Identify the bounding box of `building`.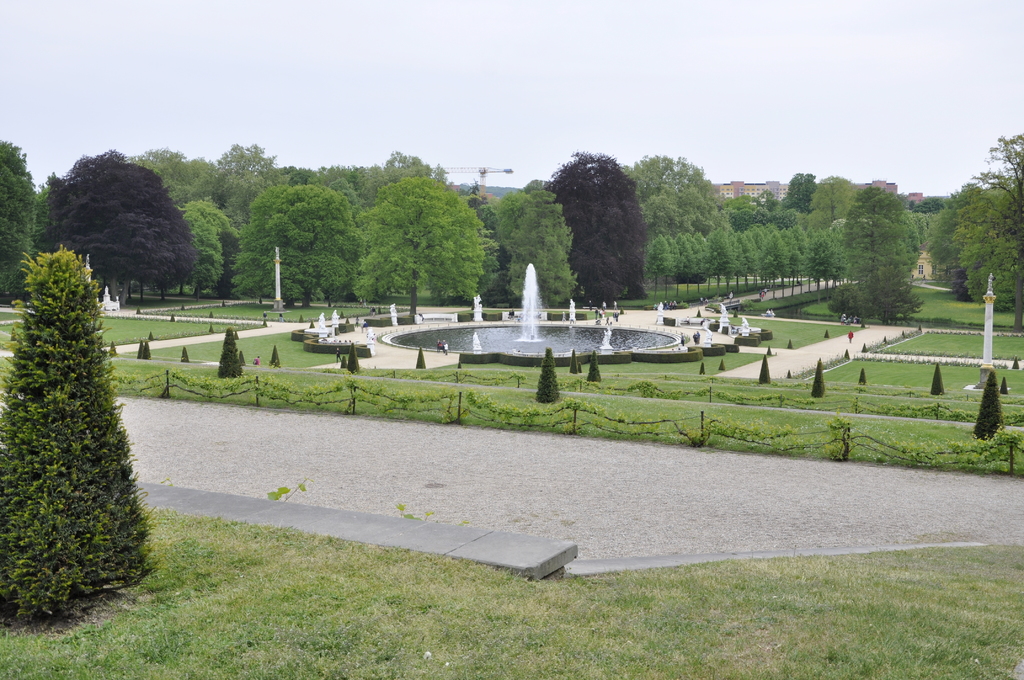
rect(867, 181, 925, 207).
